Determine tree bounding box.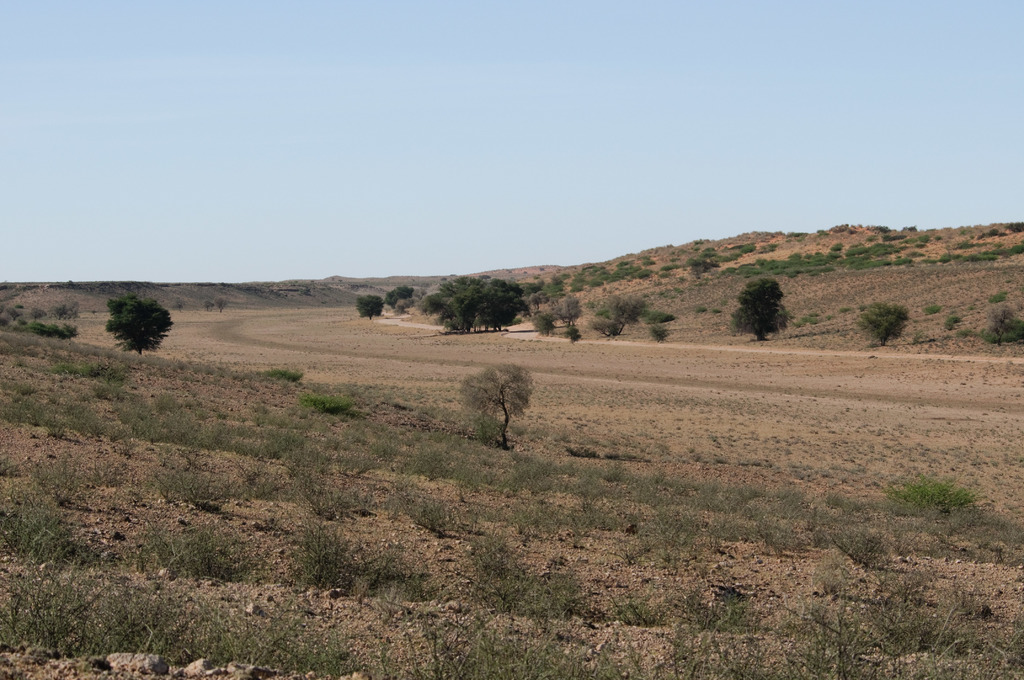
Determined: Rect(517, 280, 543, 293).
